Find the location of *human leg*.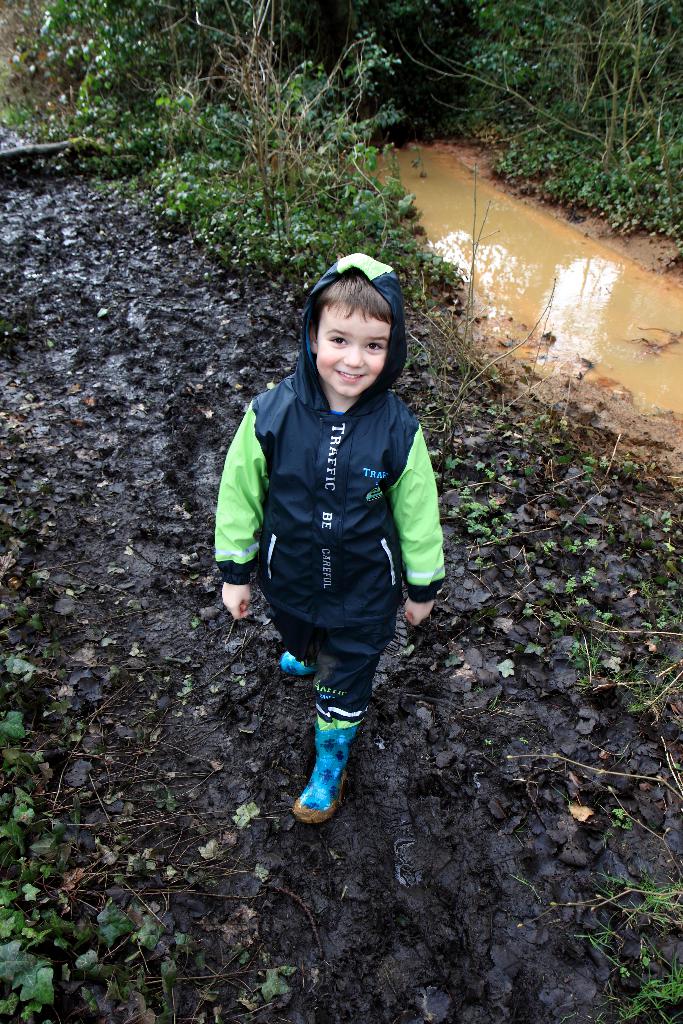
Location: (left=274, top=545, right=325, bottom=668).
